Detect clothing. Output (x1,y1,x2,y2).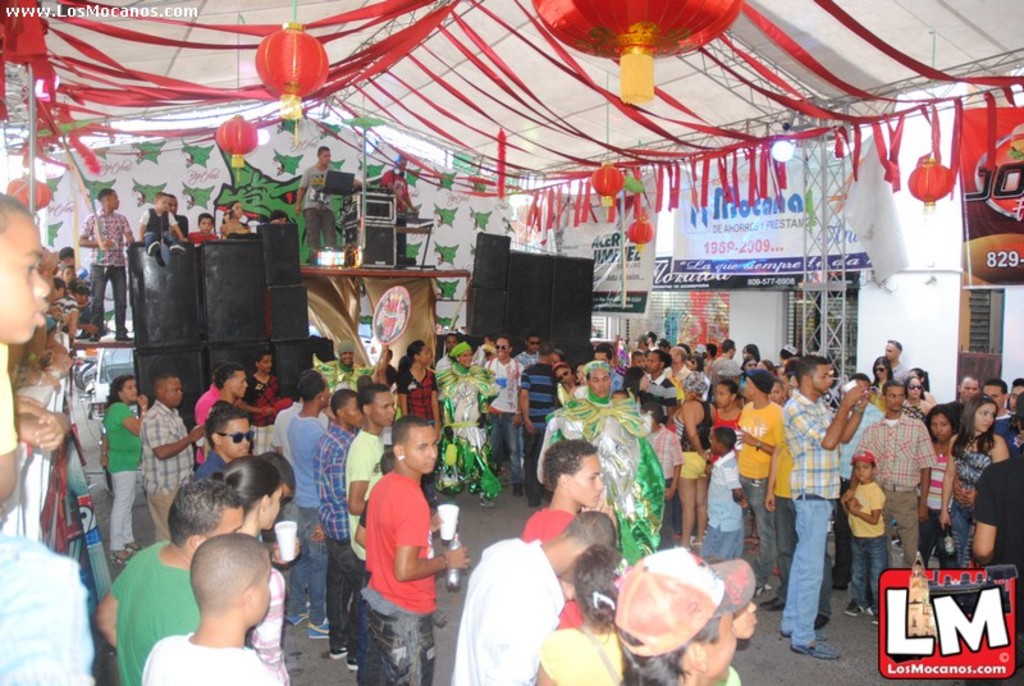
(730,394,790,584).
